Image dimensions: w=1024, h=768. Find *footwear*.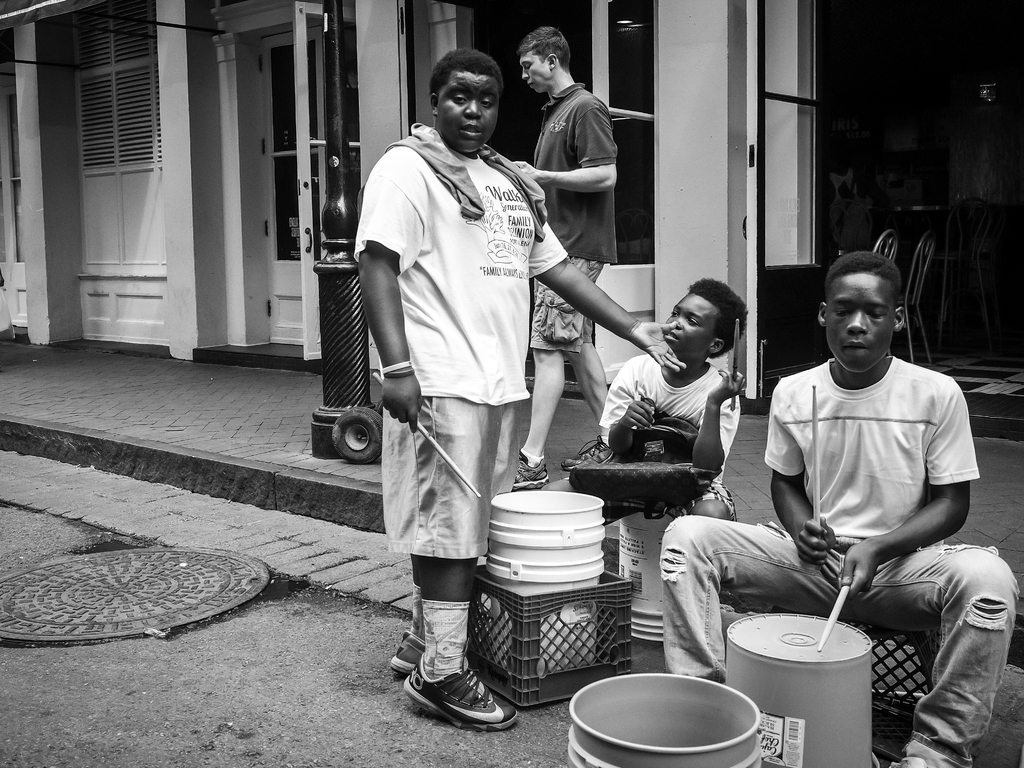
(392,627,424,677).
